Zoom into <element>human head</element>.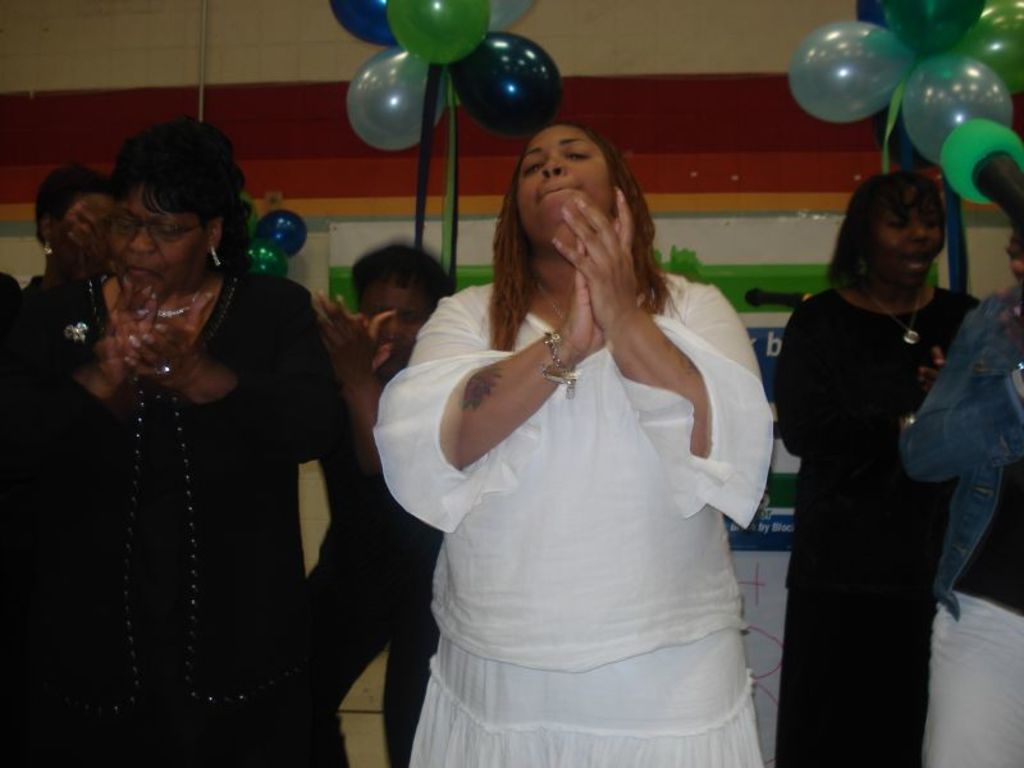
Zoom target: rect(35, 165, 116, 251).
